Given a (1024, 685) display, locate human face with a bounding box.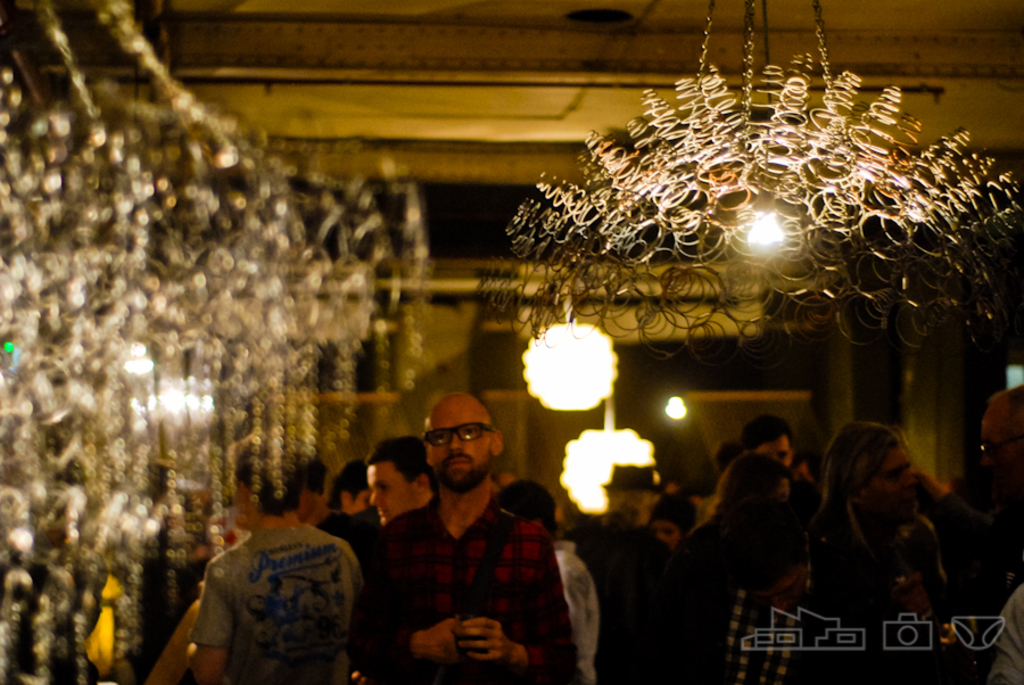
Located: bbox=[651, 521, 680, 550].
